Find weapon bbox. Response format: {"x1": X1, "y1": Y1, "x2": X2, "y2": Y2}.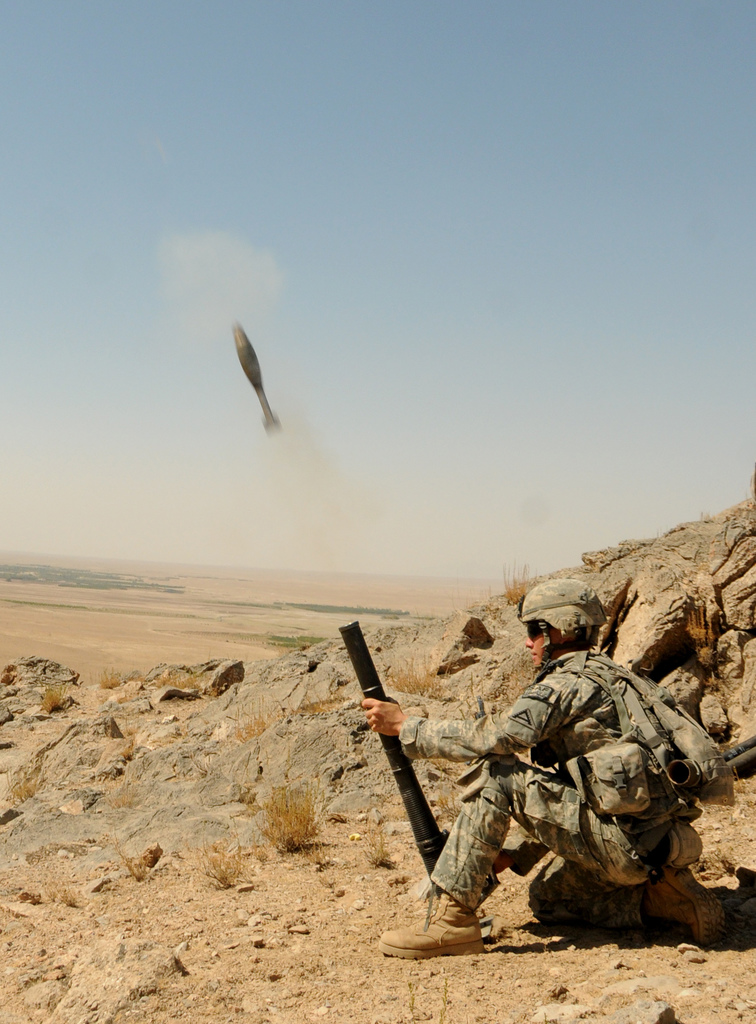
{"x1": 350, "y1": 611, "x2": 476, "y2": 908}.
